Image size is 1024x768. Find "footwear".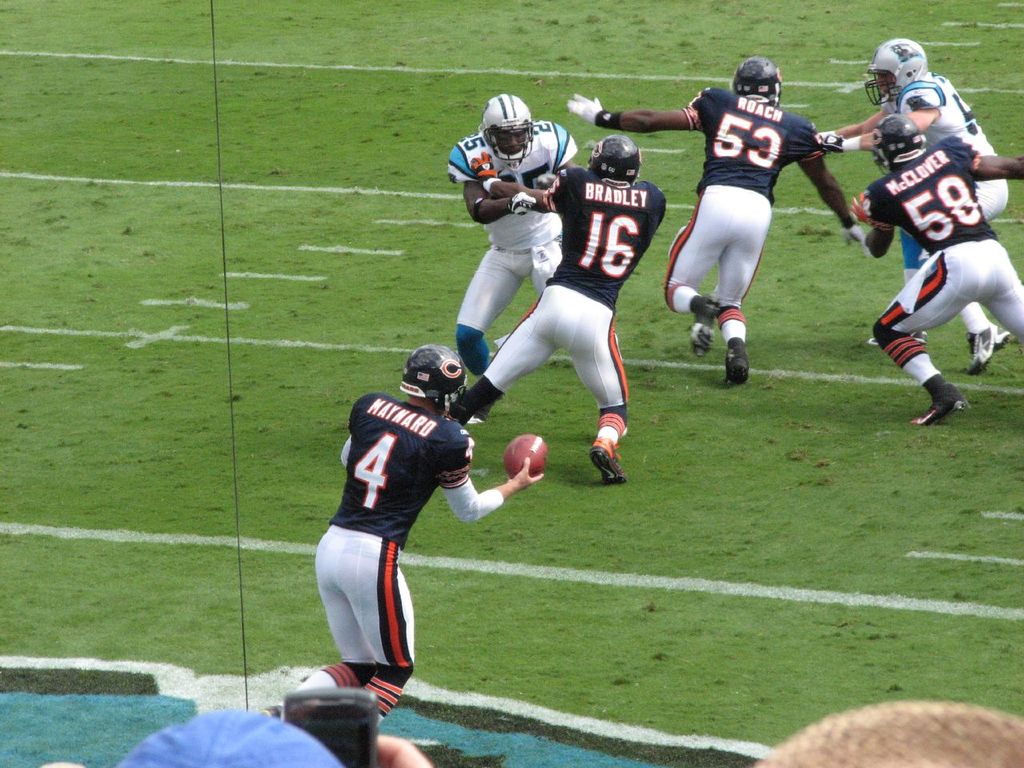
Rect(589, 438, 634, 483).
